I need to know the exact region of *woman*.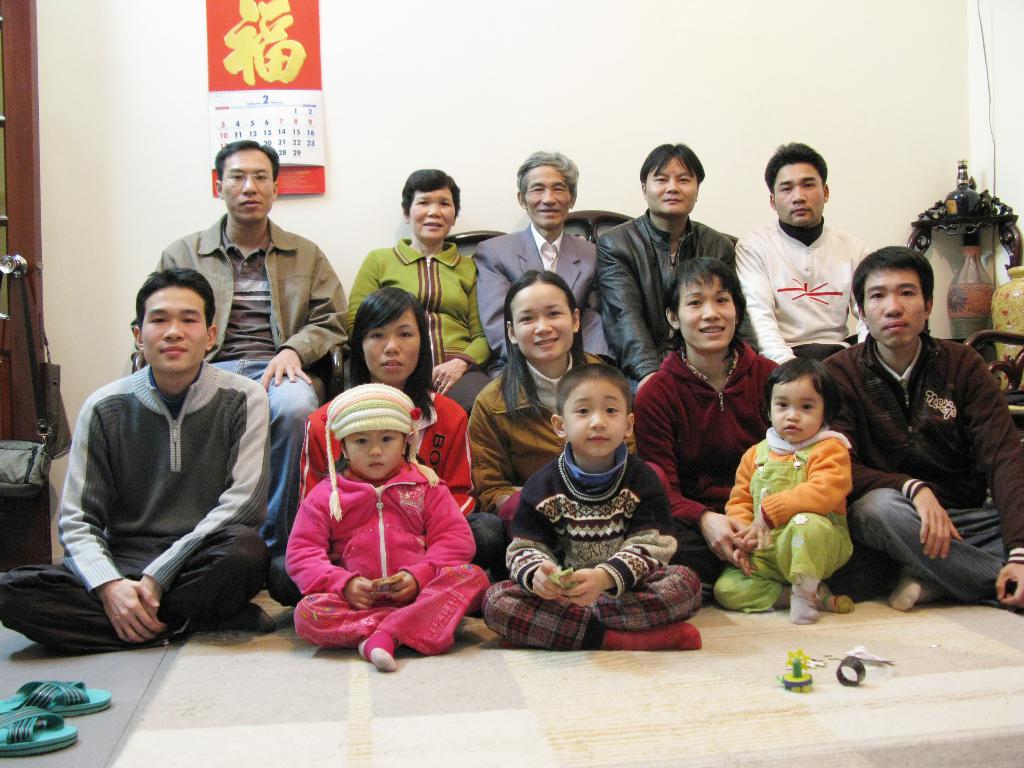
Region: BBox(294, 286, 504, 620).
